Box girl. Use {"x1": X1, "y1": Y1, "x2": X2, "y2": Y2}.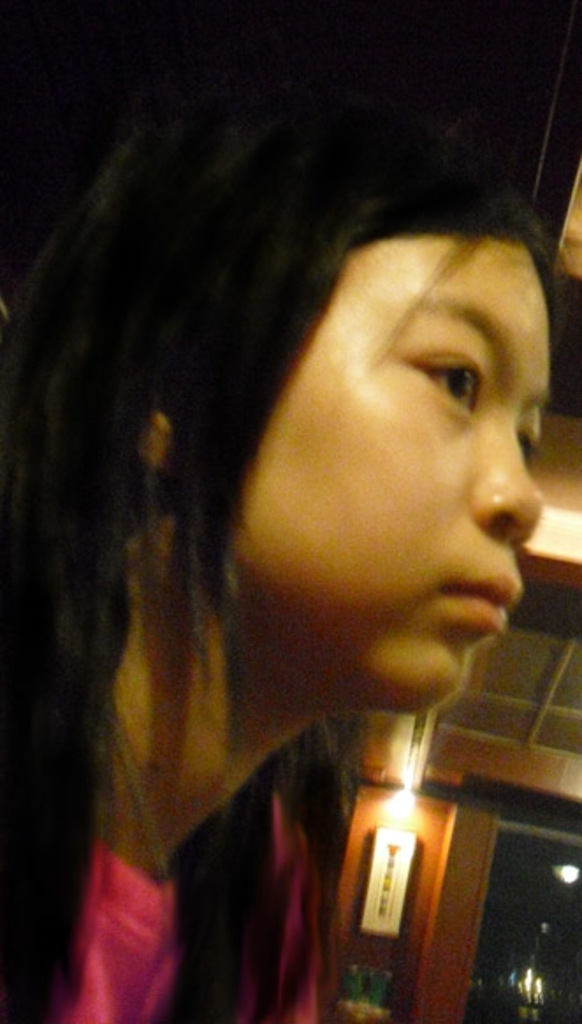
{"x1": 28, "y1": 58, "x2": 577, "y2": 1023}.
